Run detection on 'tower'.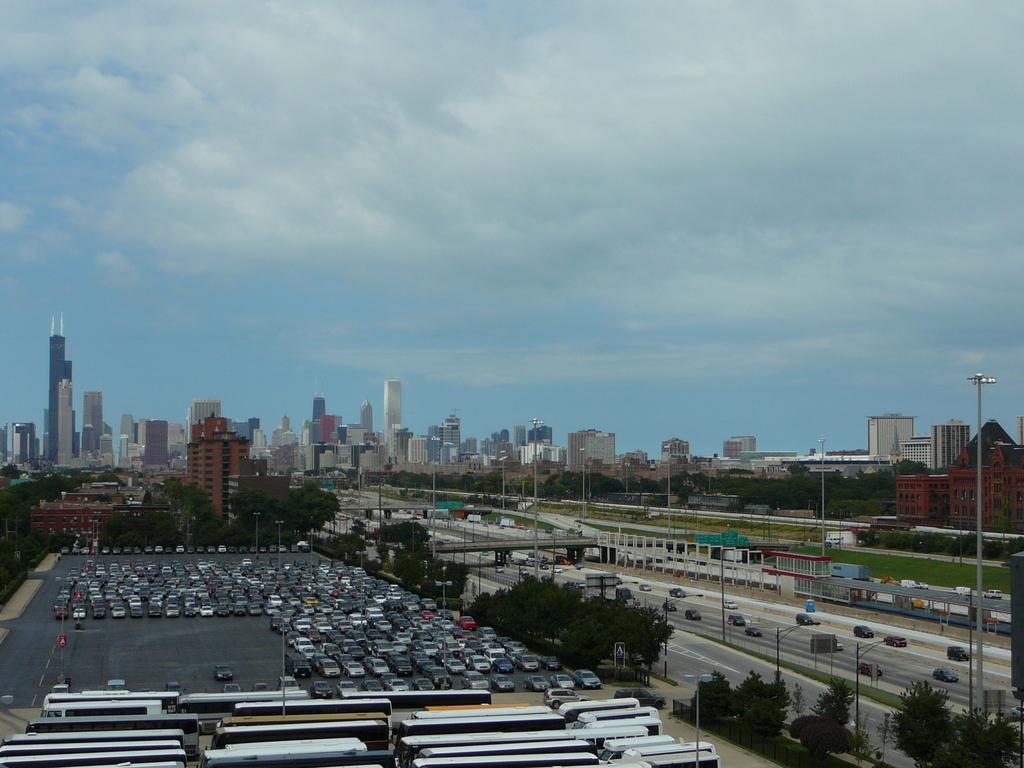
Result: 358 399 369 442.
